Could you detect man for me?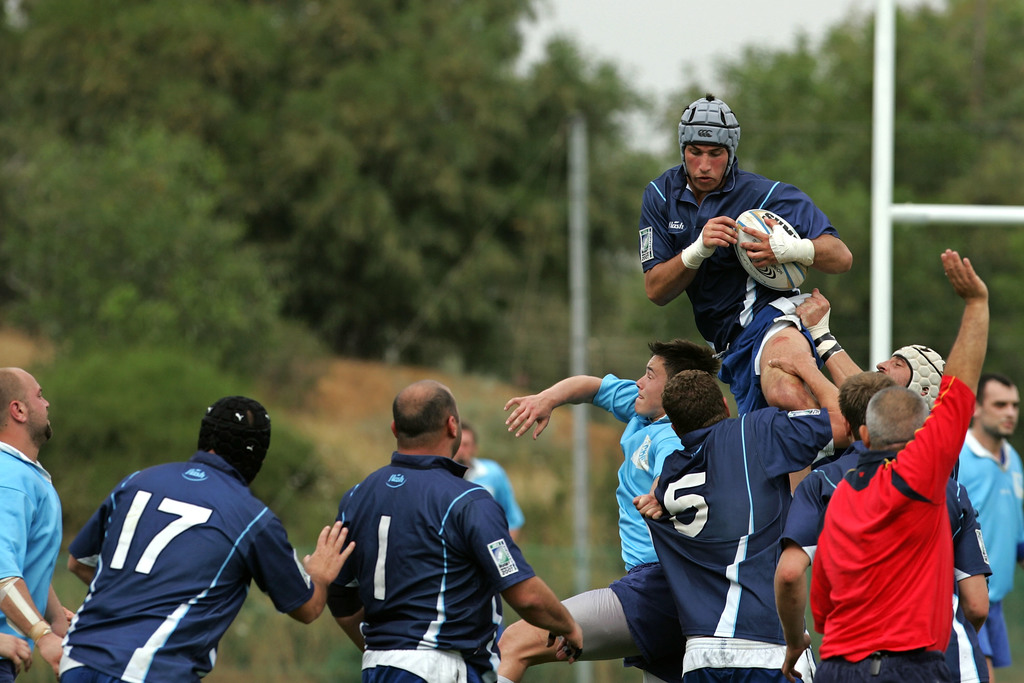
Detection result: Rect(774, 370, 995, 682).
